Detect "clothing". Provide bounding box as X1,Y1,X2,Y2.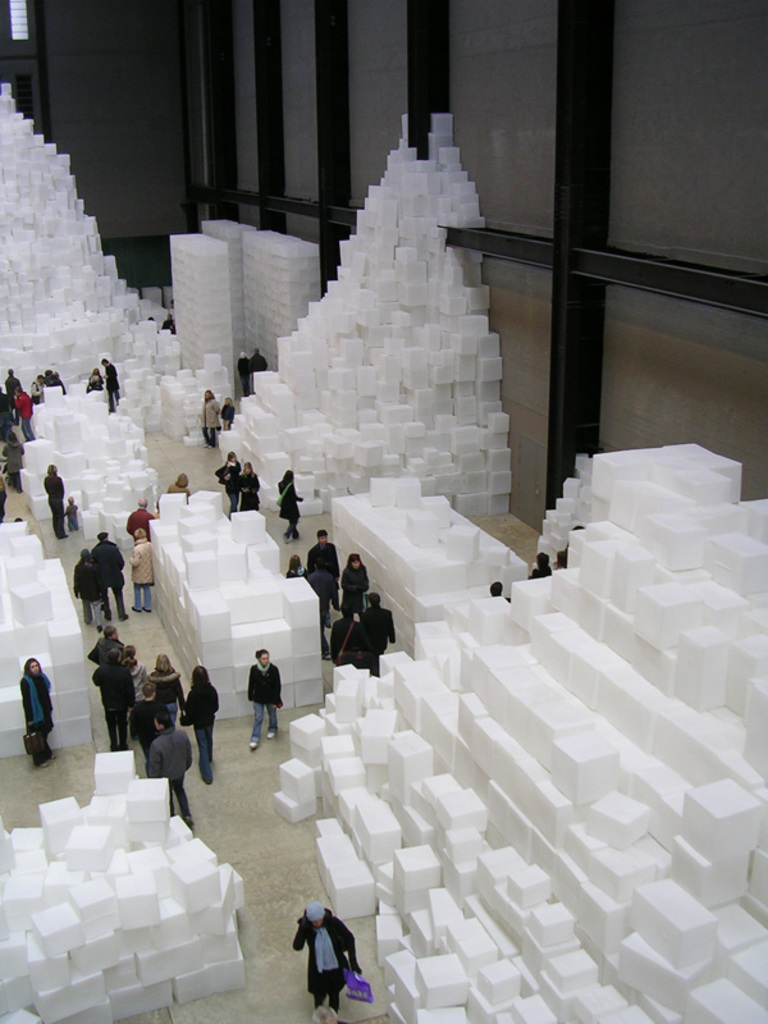
353,598,402,676.
